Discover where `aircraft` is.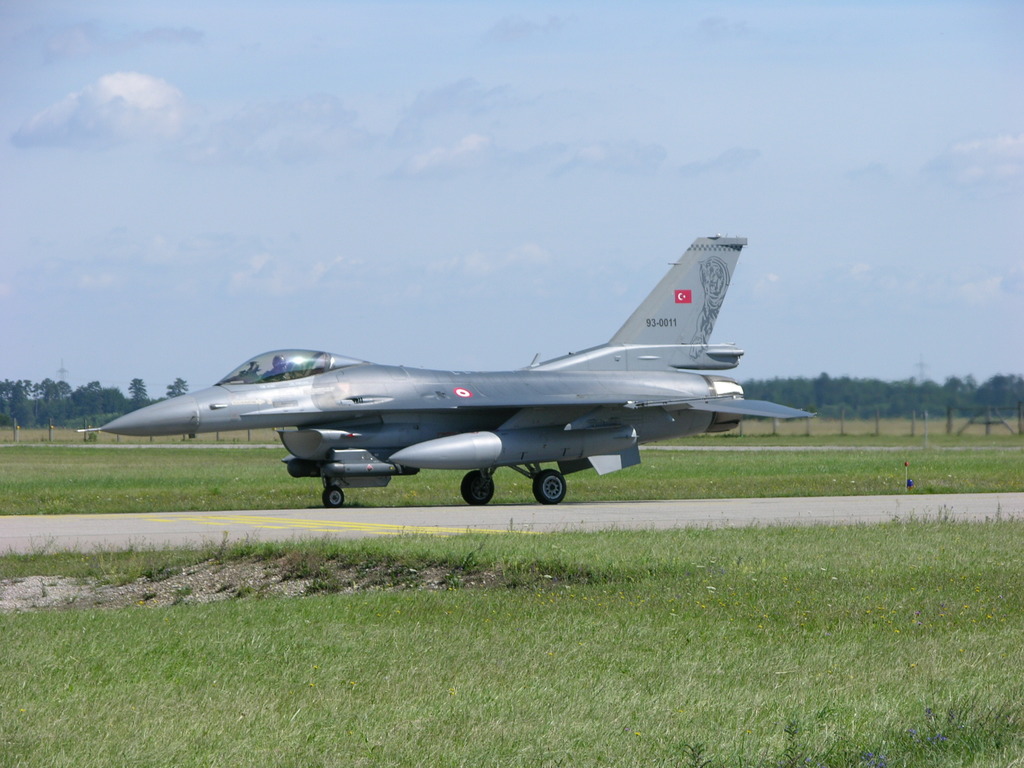
Discovered at box(99, 234, 814, 506).
